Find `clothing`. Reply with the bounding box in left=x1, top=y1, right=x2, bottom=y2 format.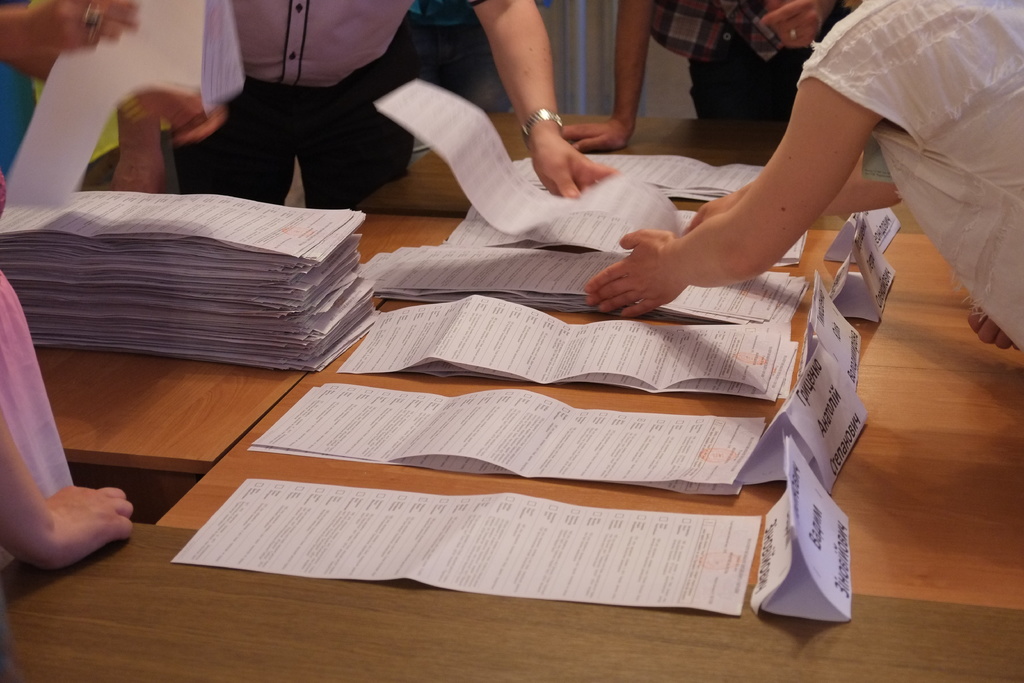
left=793, top=0, right=1023, bottom=354.
